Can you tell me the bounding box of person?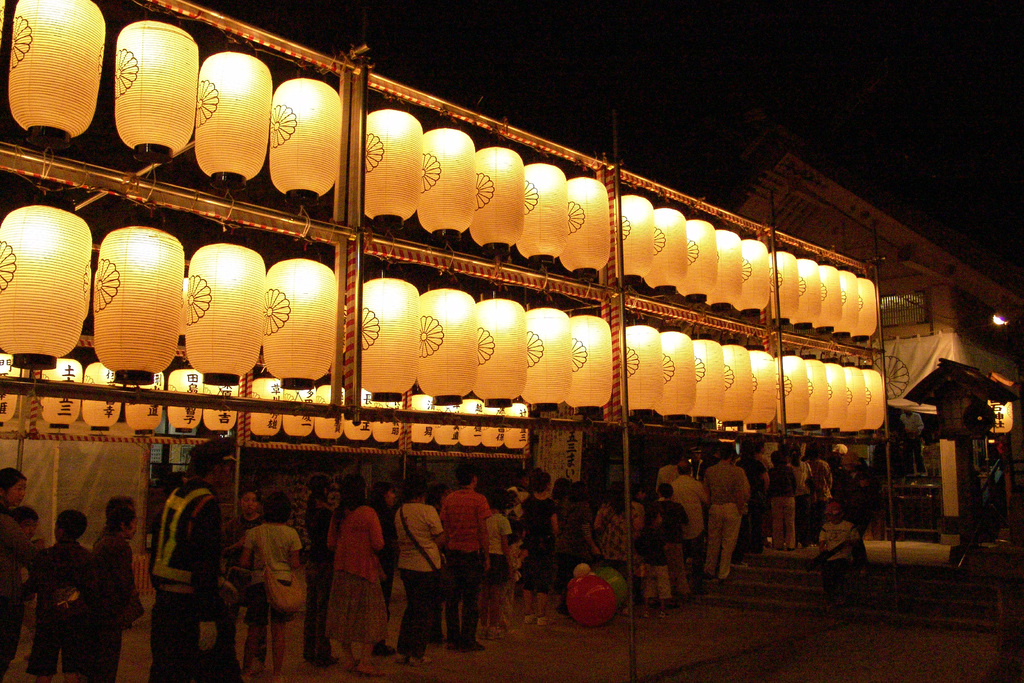
[left=150, top=441, right=223, bottom=682].
